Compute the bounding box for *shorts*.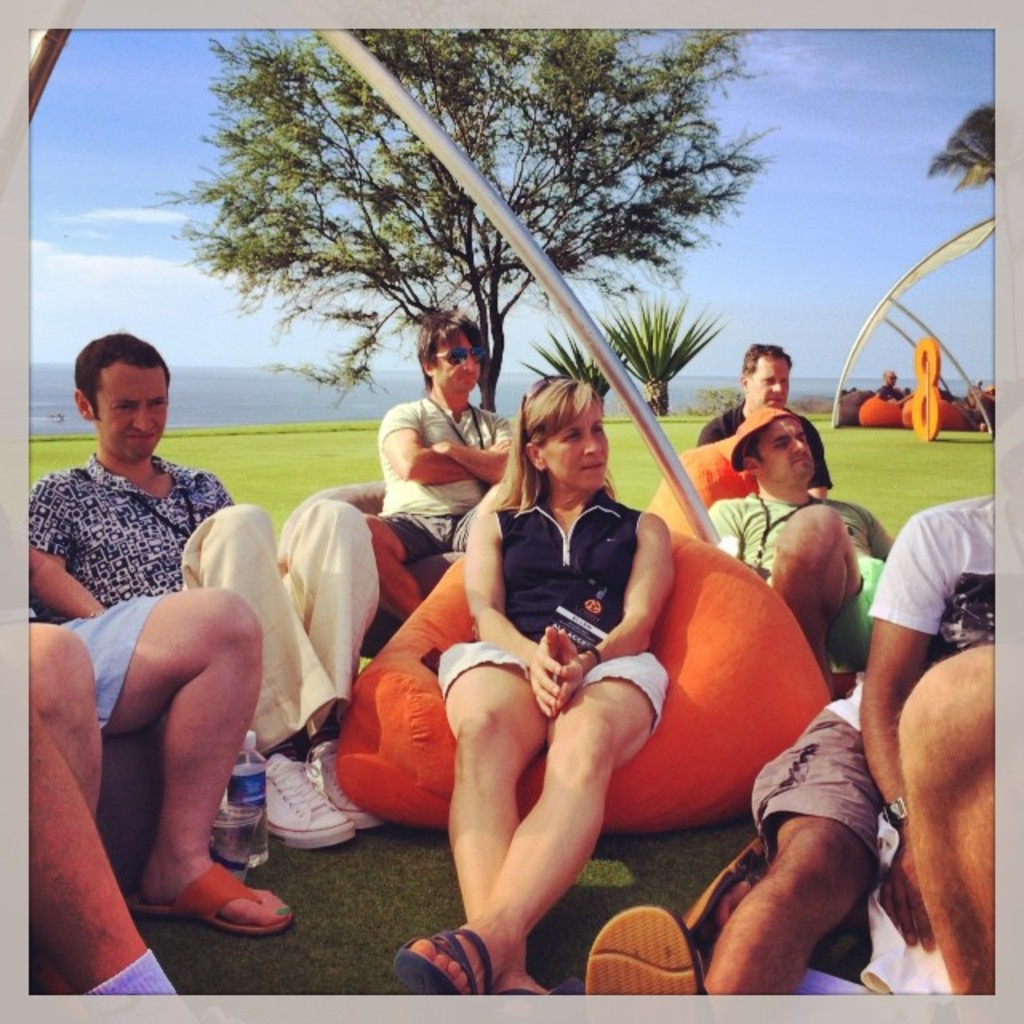
region(830, 555, 888, 672).
